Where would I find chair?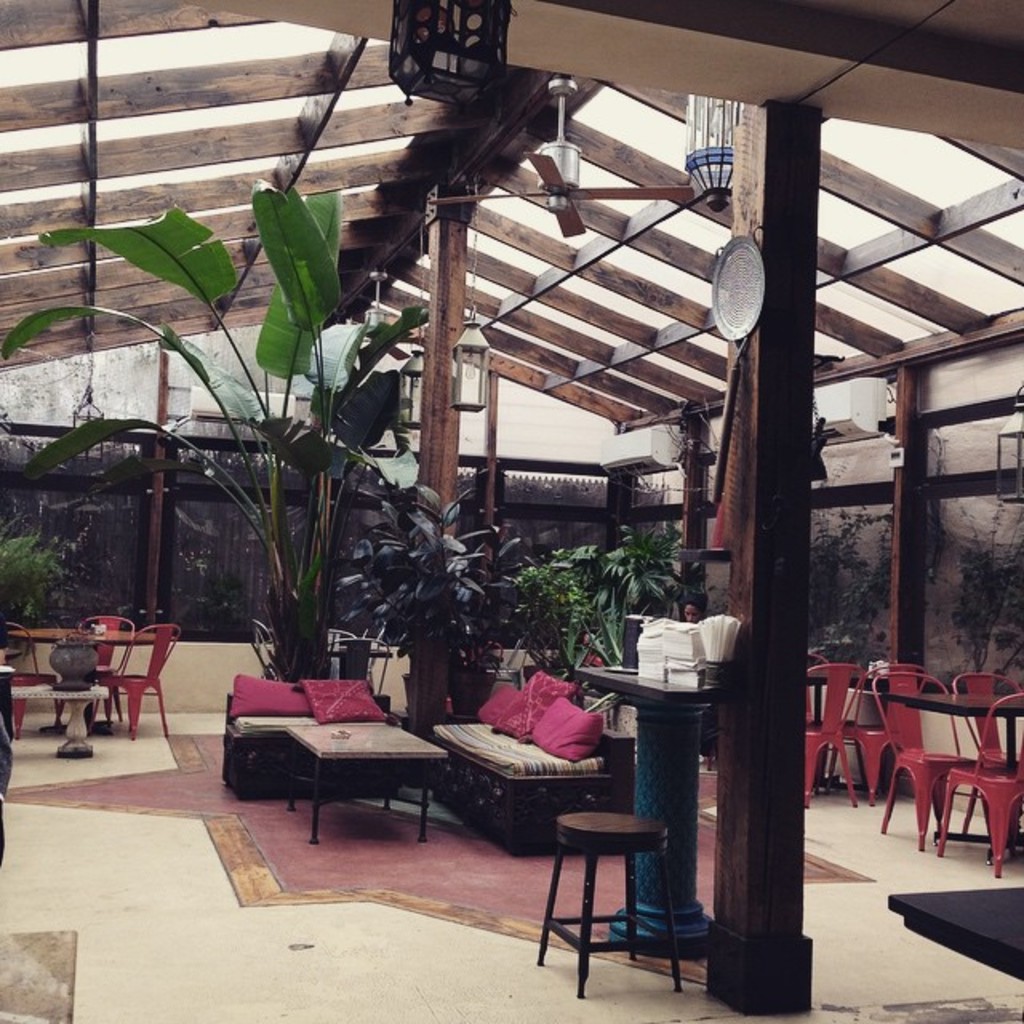
At detection(872, 664, 978, 850).
